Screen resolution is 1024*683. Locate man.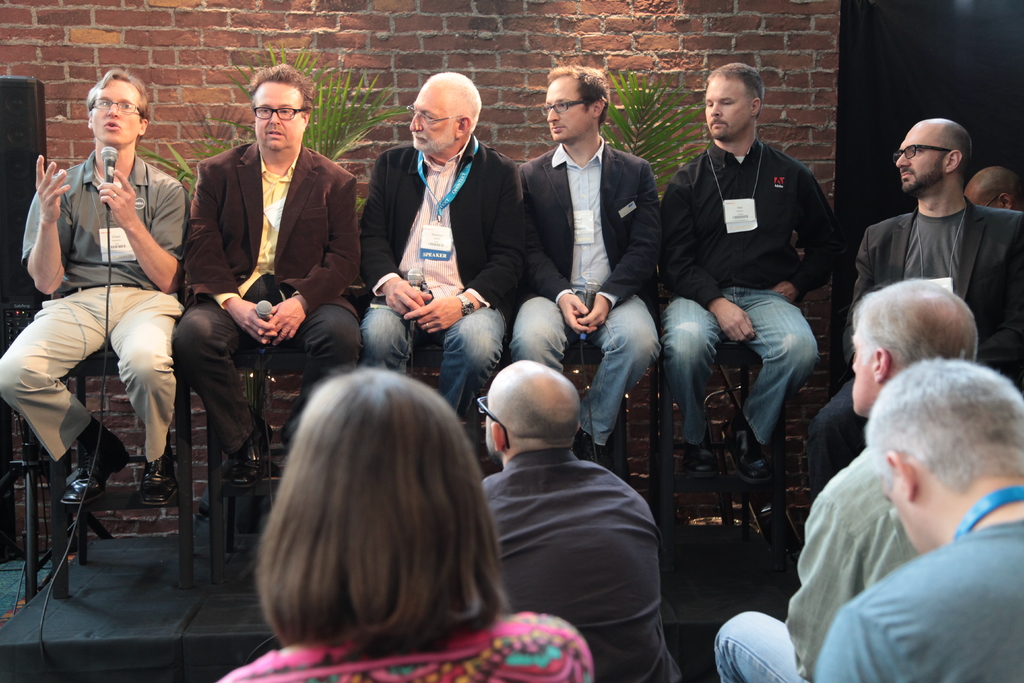
x1=964, y1=169, x2=1023, y2=218.
